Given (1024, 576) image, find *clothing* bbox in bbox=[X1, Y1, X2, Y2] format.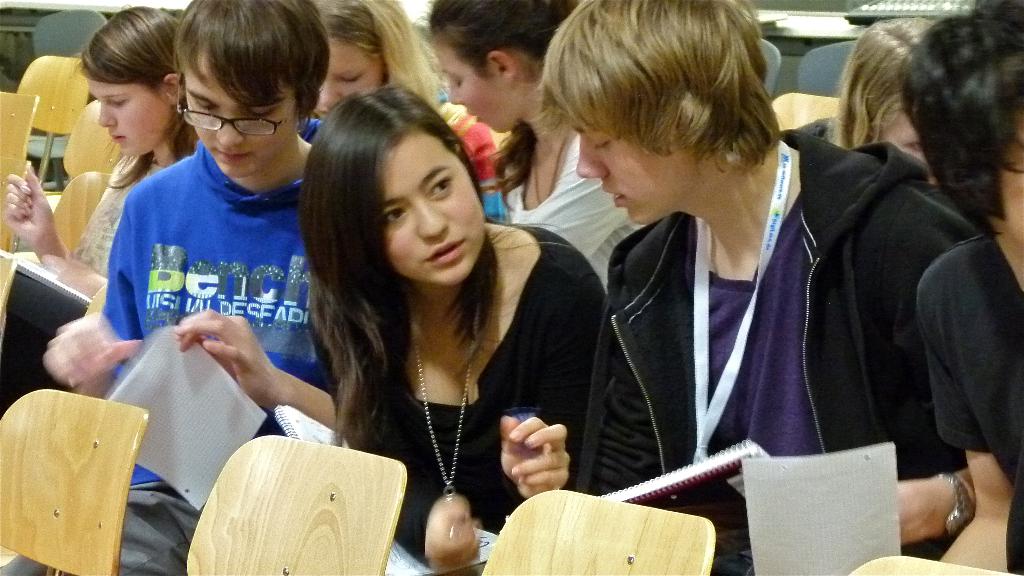
bbox=[608, 137, 983, 550].
